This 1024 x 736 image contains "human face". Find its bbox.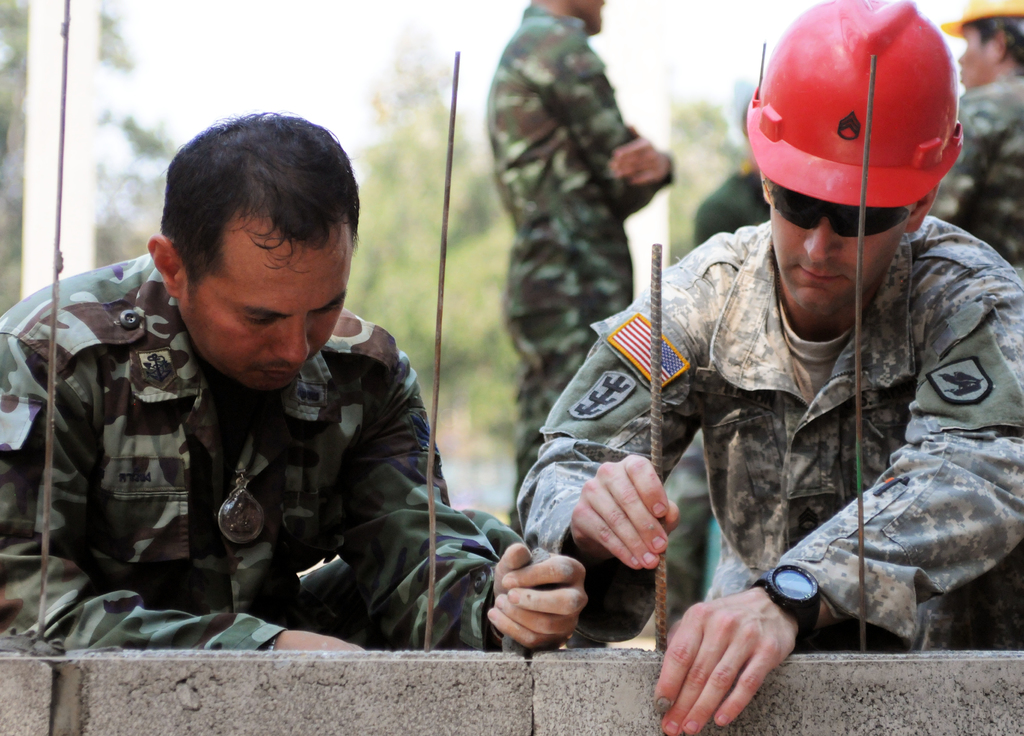
(769,177,916,317).
